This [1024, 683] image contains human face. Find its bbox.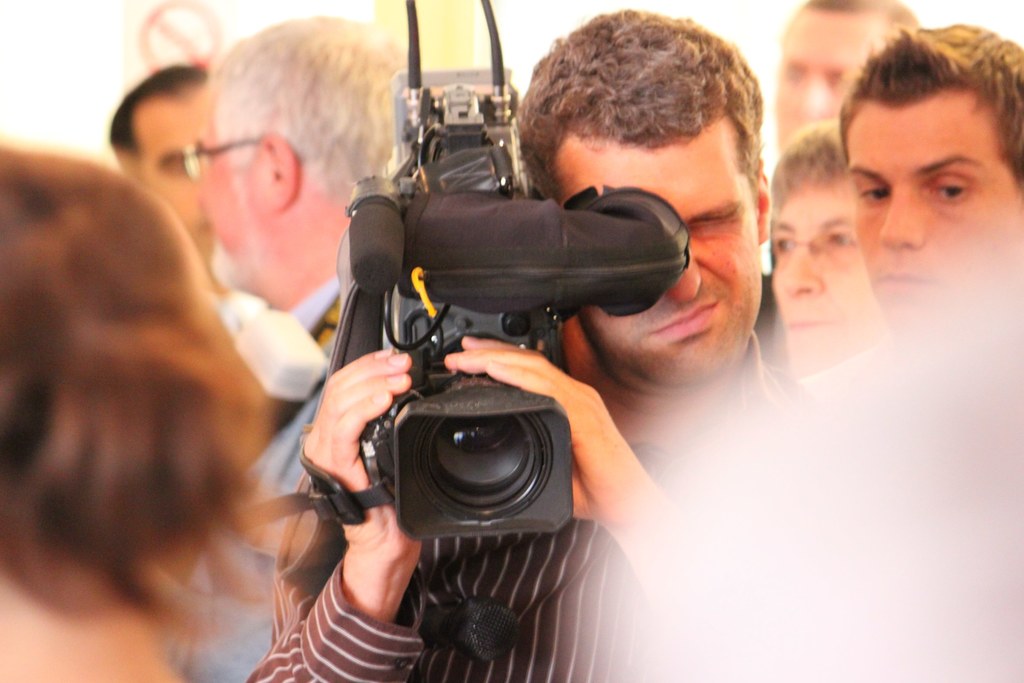
BBox(552, 122, 761, 388).
